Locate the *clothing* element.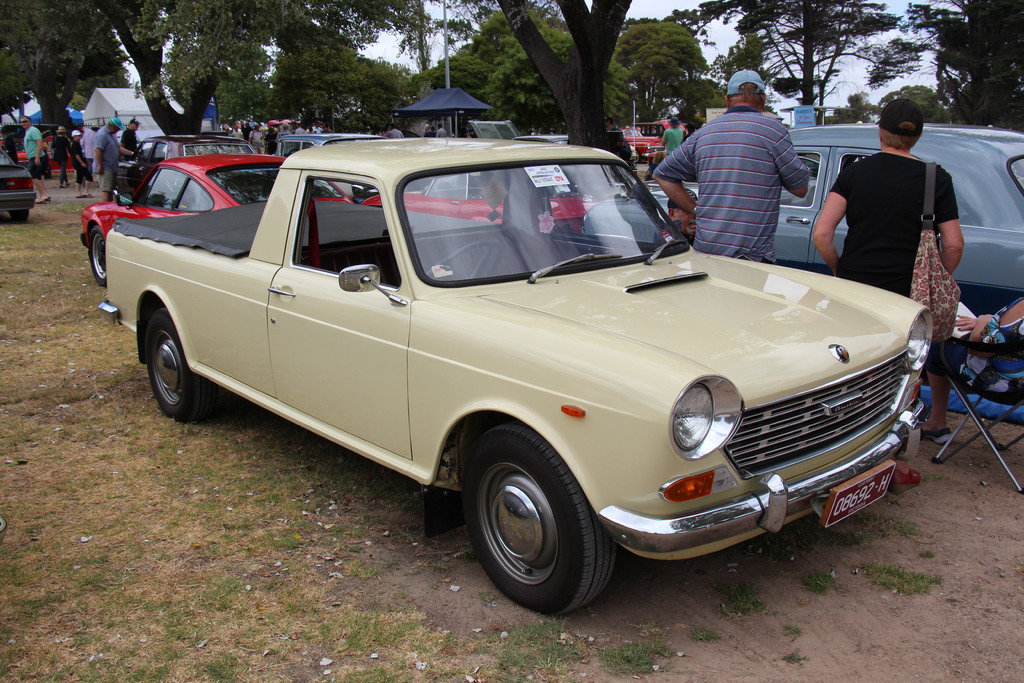
Element bbox: {"left": 302, "top": 131, "right": 310, "bottom": 133}.
